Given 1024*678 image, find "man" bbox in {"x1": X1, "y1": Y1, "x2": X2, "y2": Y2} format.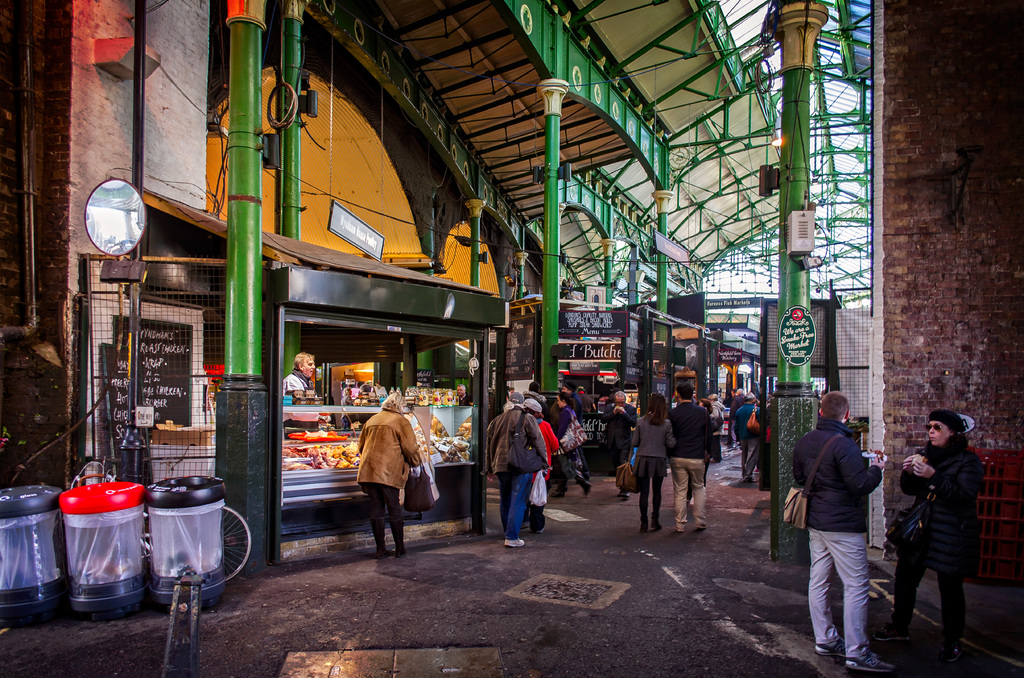
{"x1": 597, "y1": 389, "x2": 639, "y2": 503}.
